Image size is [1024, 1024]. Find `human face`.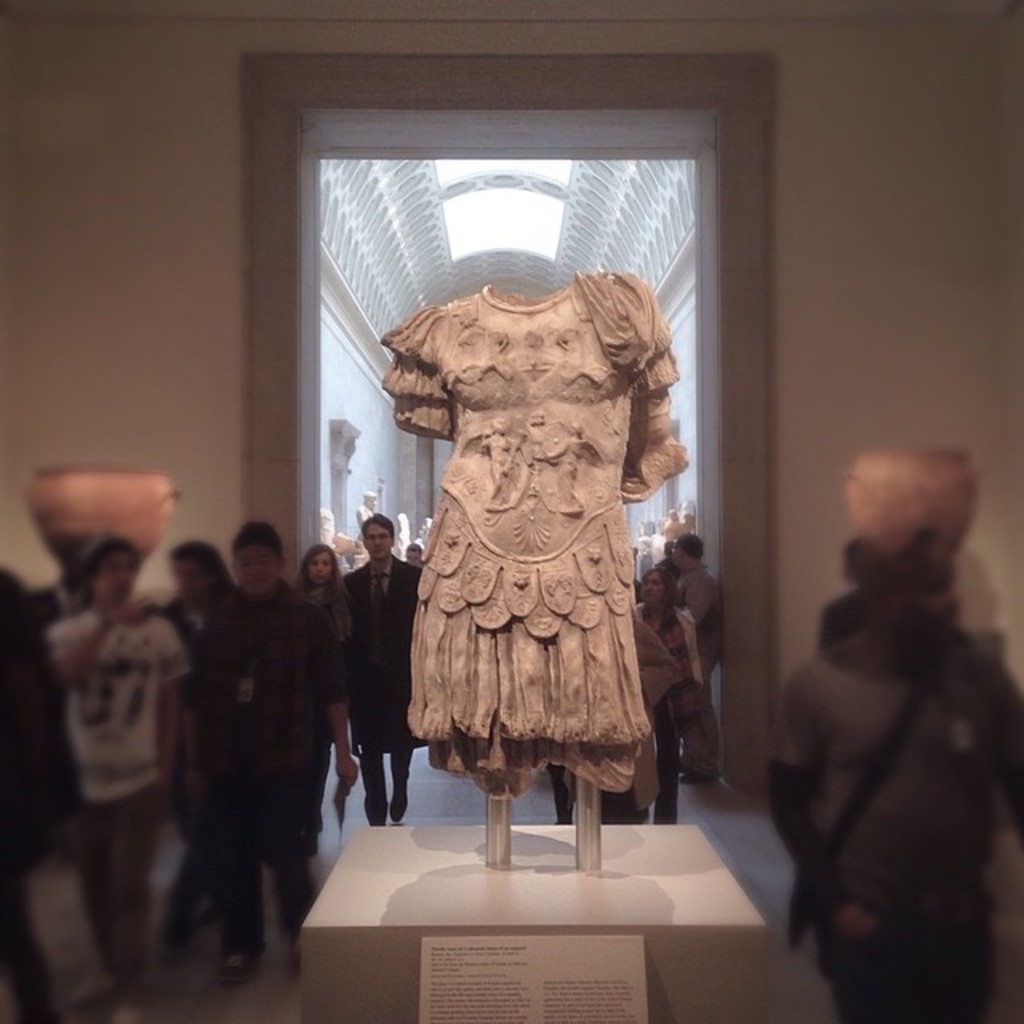
box=[235, 541, 272, 592].
